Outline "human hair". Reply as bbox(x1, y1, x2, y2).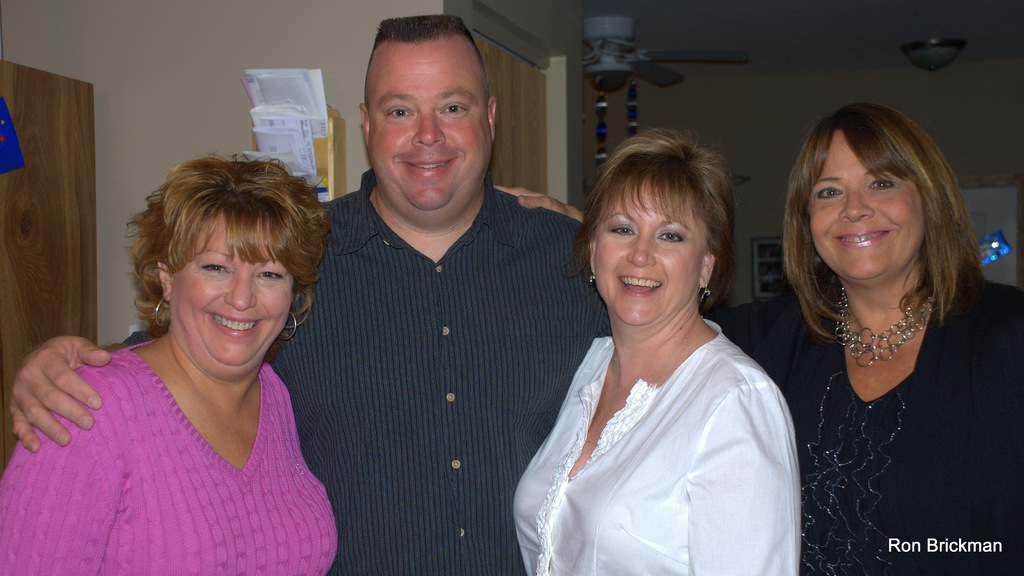
bbox(776, 101, 991, 345).
